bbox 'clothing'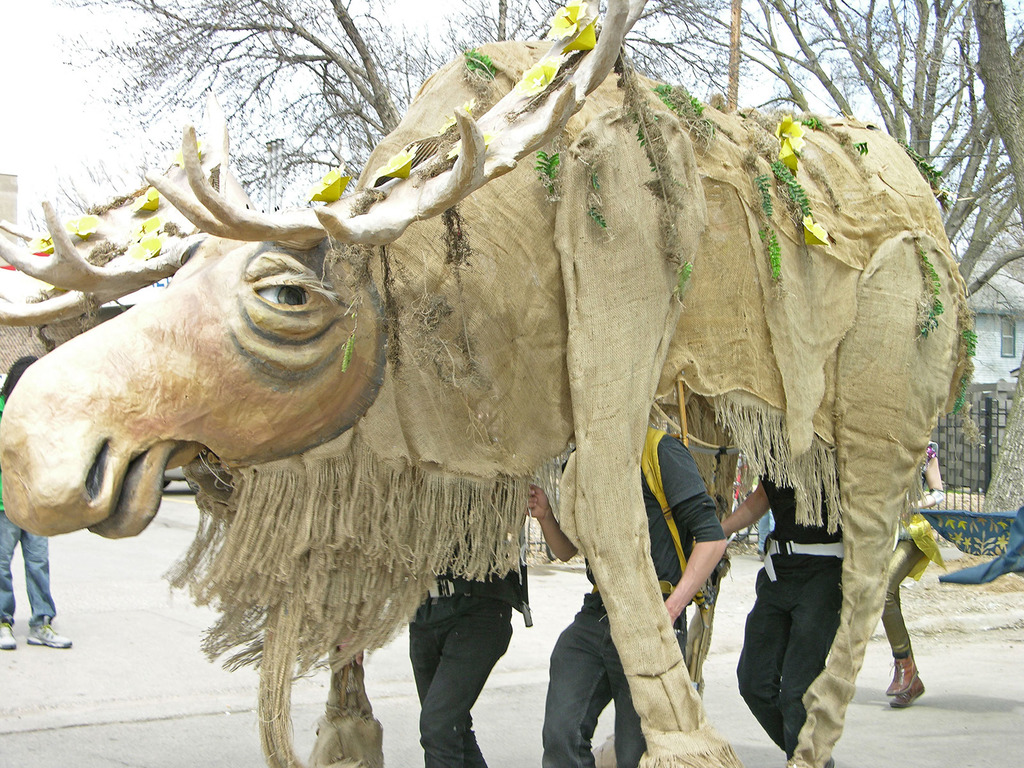
bbox=(745, 437, 865, 749)
